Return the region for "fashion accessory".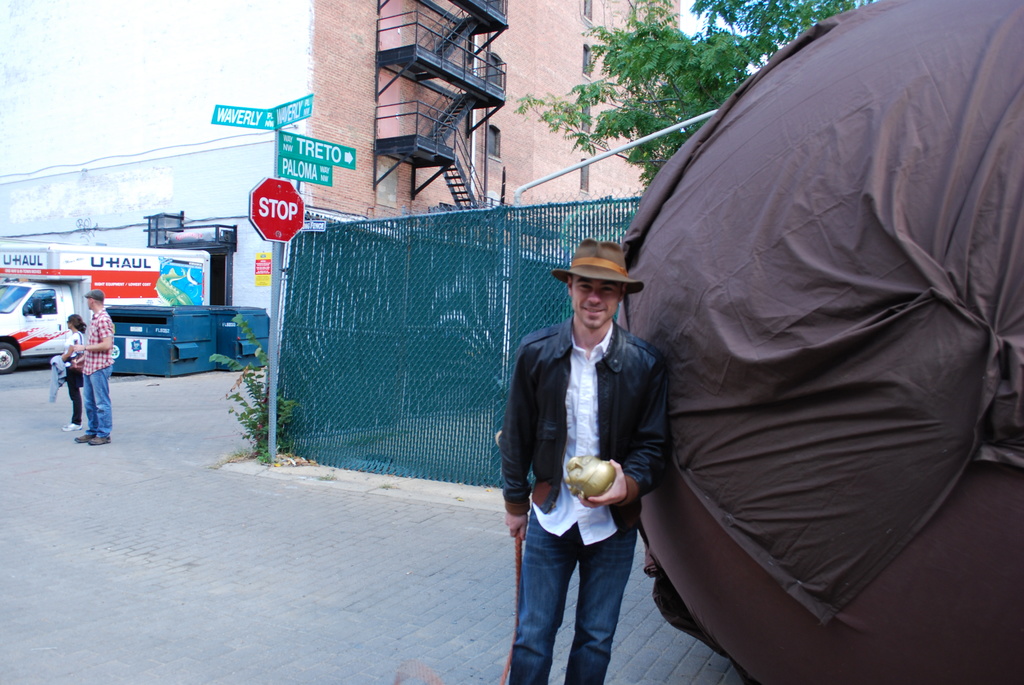
l=84, t=290, r=105, b=301.
